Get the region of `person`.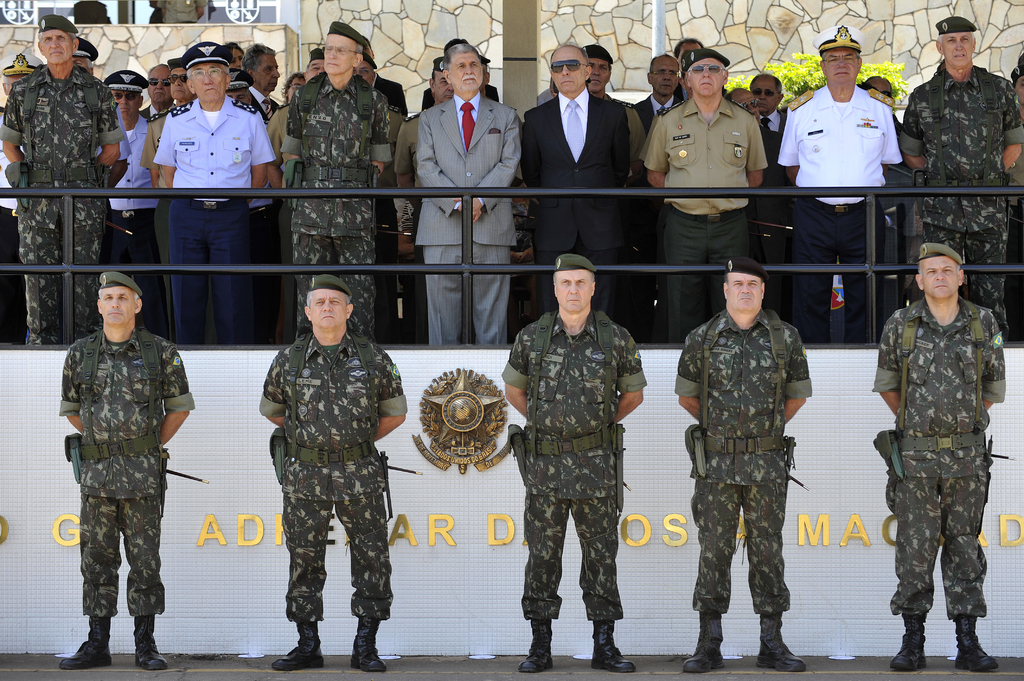
crop(246, 42, 288, 351).
